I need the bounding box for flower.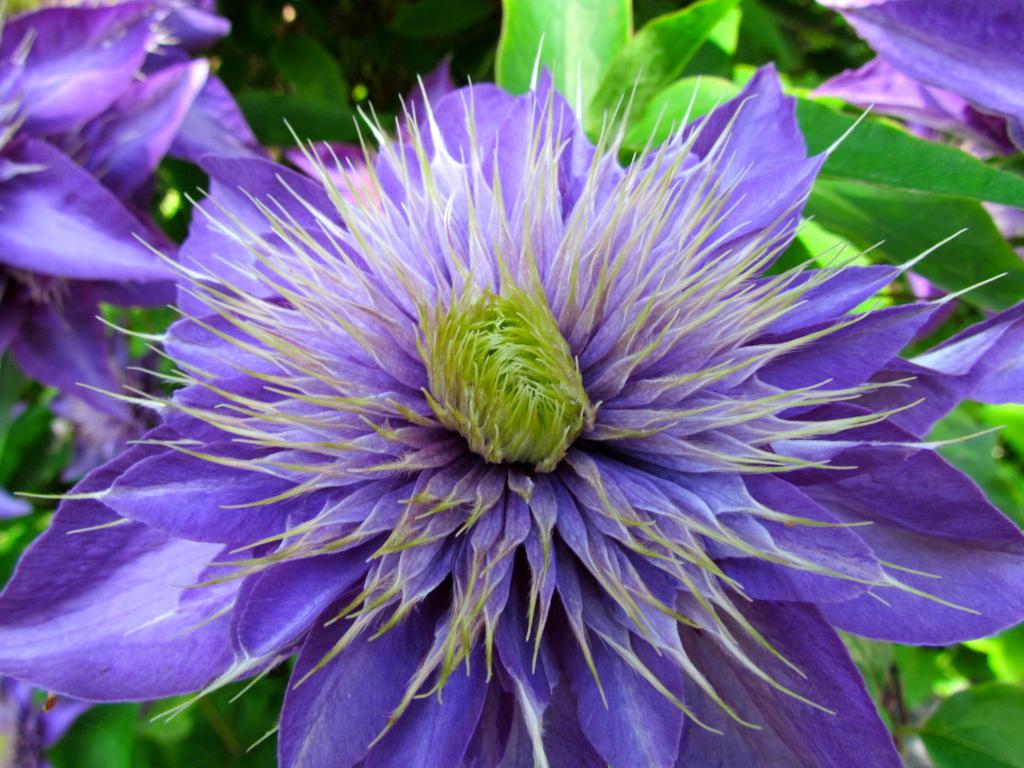
Here it is: <bbox>0, 0, 260, 455</bbox>.
